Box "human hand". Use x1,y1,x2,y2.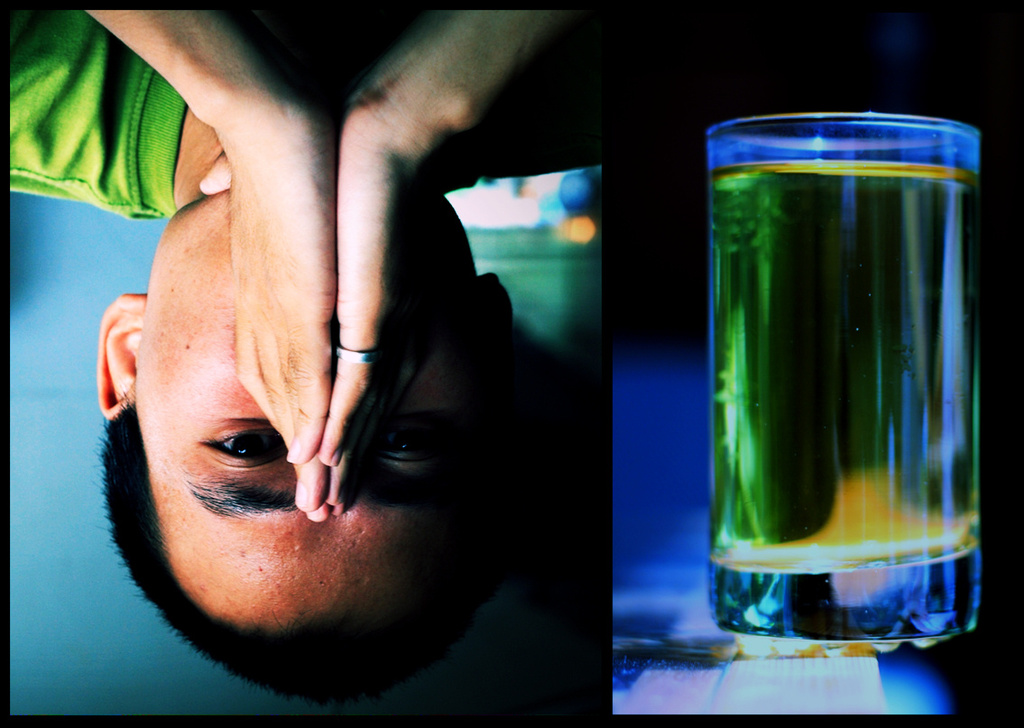
99,85,382,588.
